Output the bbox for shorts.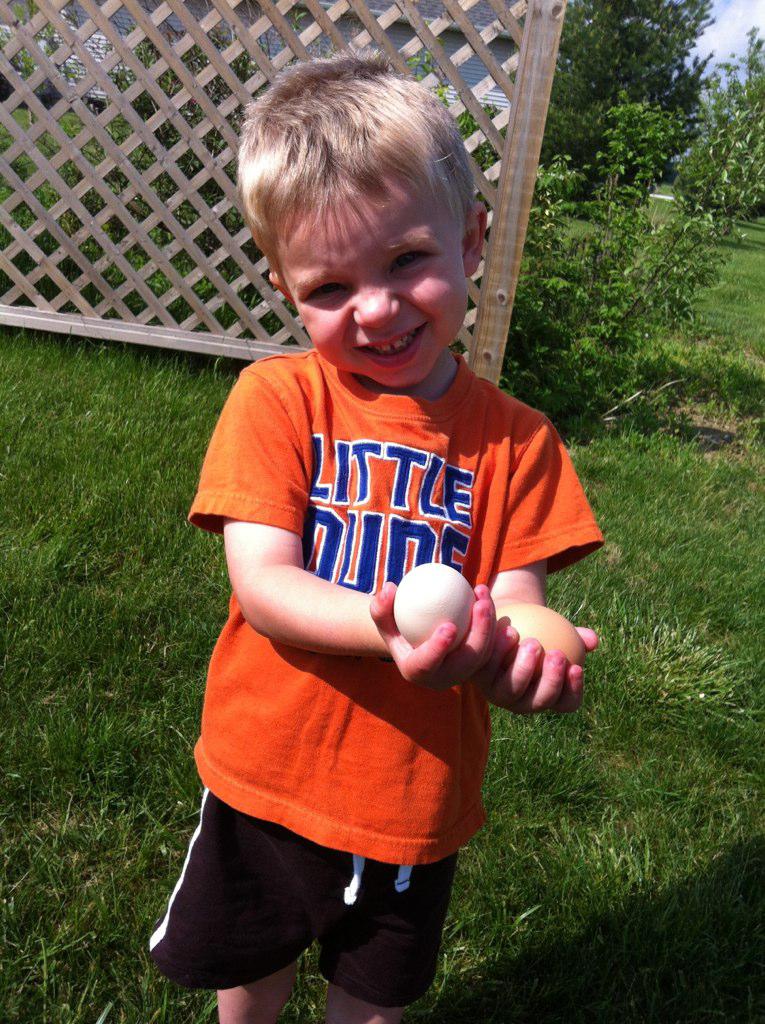
bbox(151, 817, 457, 972).
